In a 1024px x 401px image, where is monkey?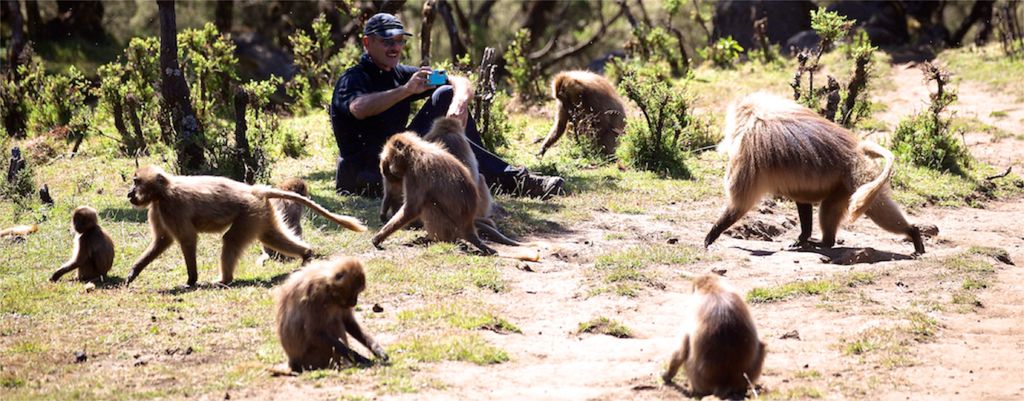
crop(657, 264, 776, 400).
